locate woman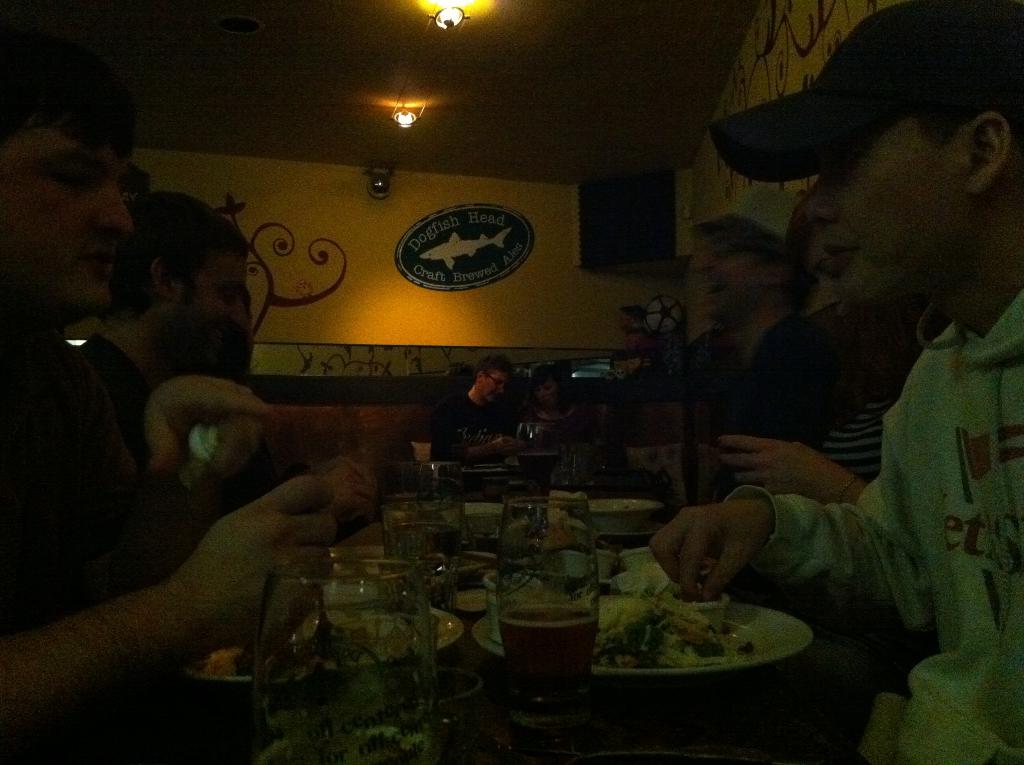
(x1=518, y1=362, x2=593, y2=455)
